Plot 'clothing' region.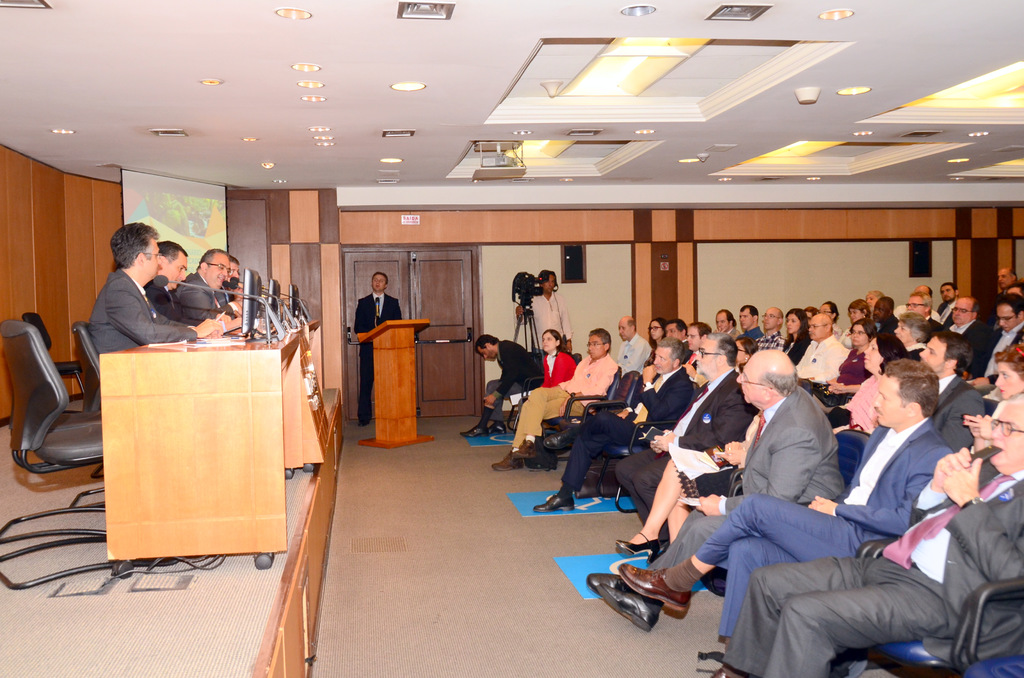
Plotted at <box>529,292,572,339</box>.
